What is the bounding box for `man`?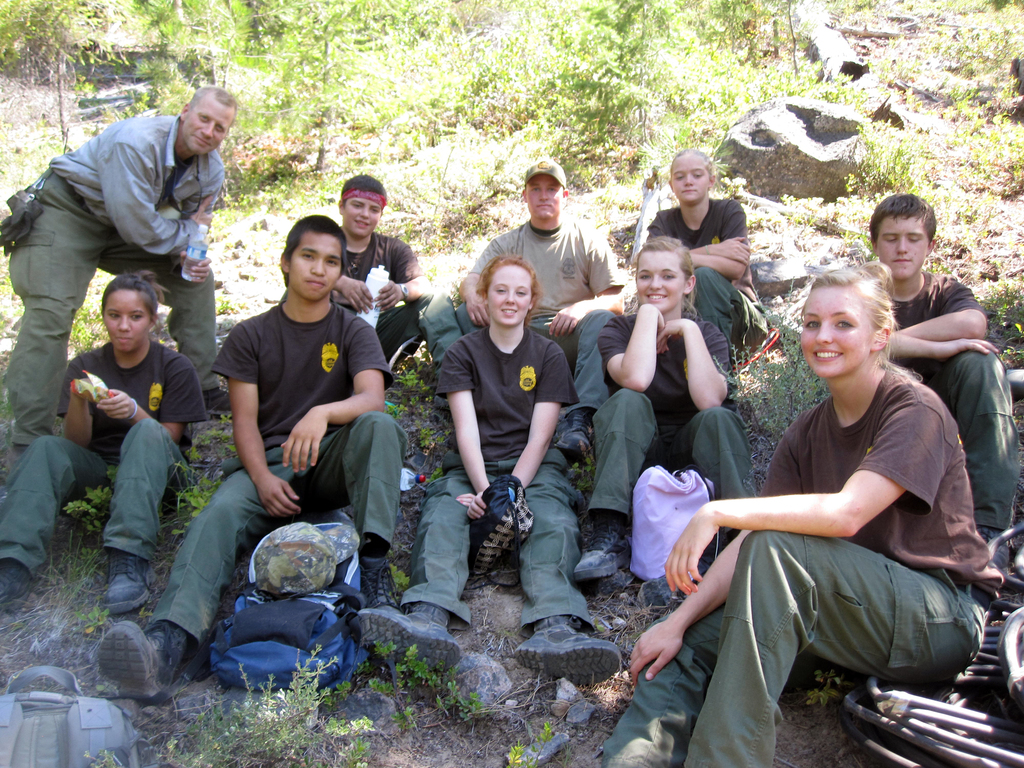
locate(870, 191, 1023, 590).
